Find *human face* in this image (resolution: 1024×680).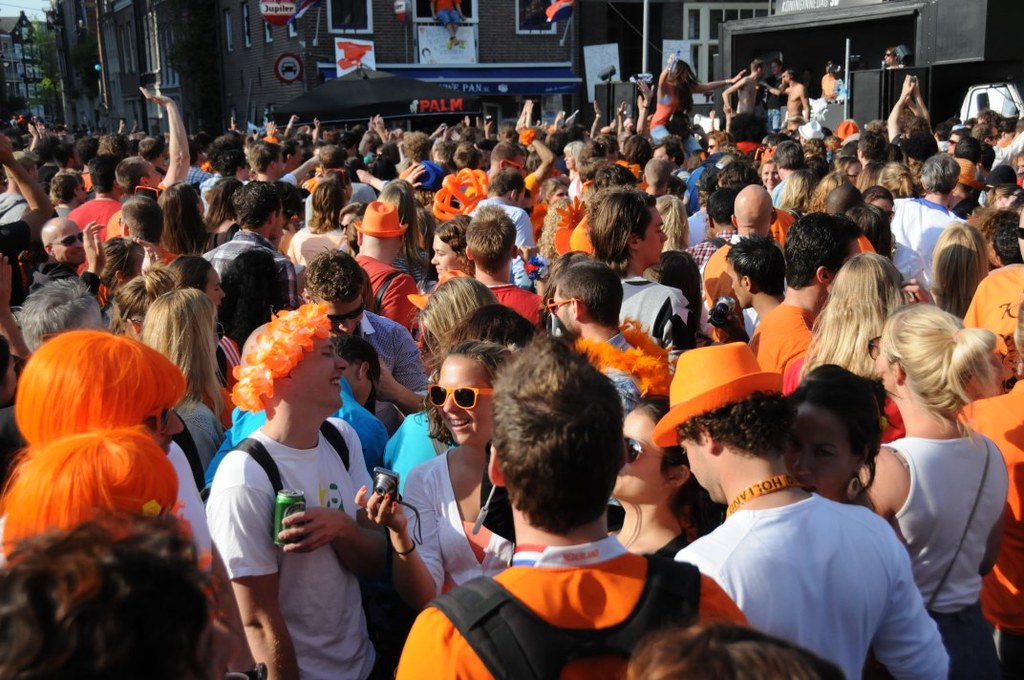
bbox=(565, 148, 575, 169).
